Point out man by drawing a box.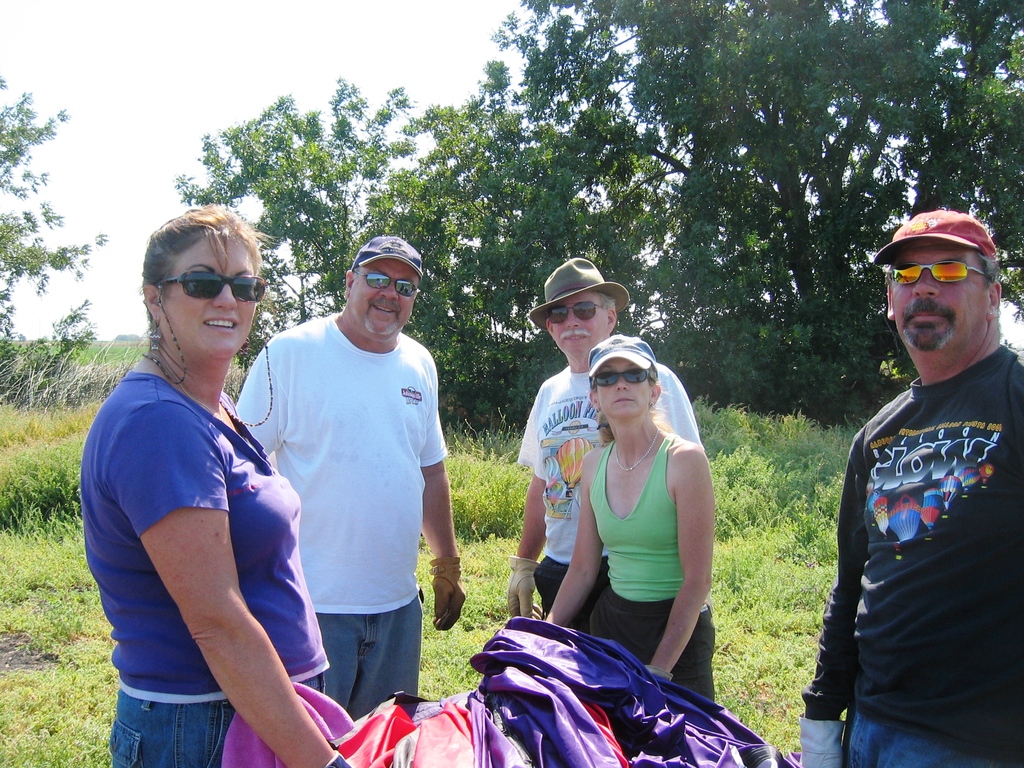
box(246, 225, 456, 753).
